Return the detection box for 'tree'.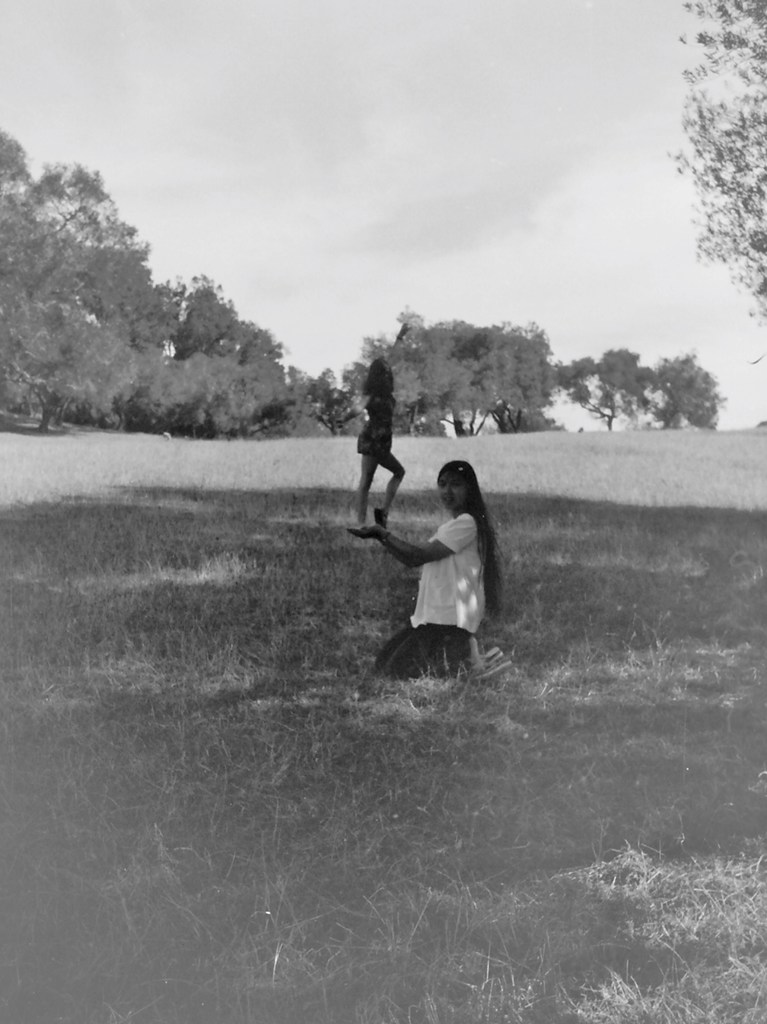
(666,1,765,363).
